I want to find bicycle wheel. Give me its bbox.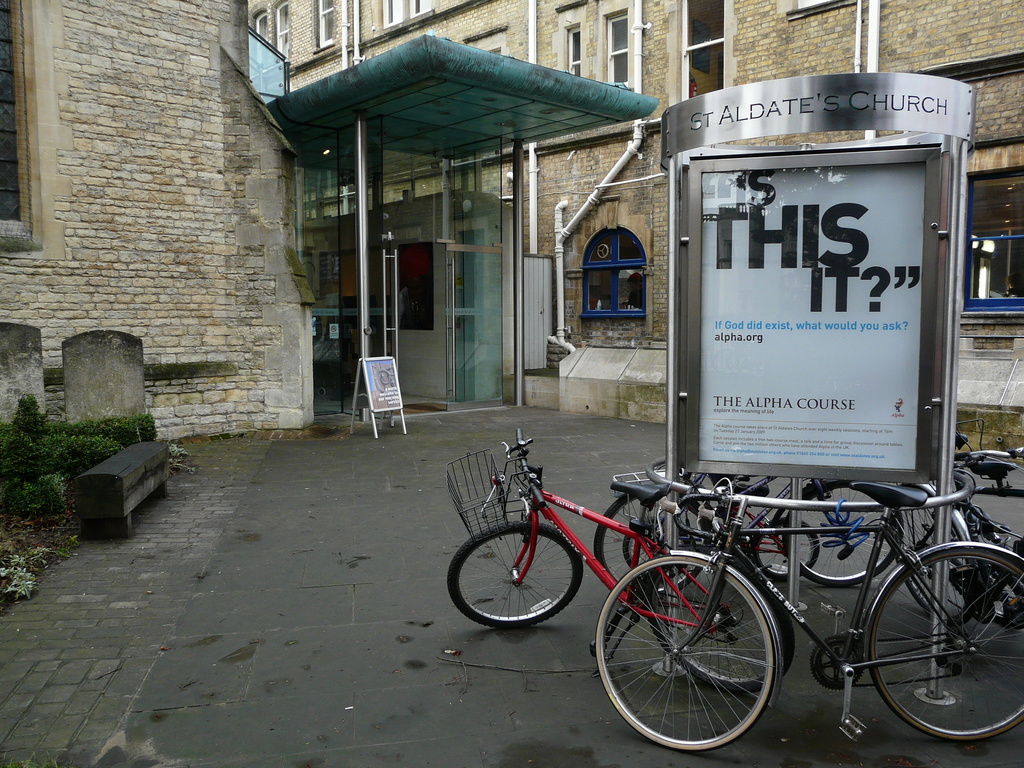
(648, 547, 797, 698).
